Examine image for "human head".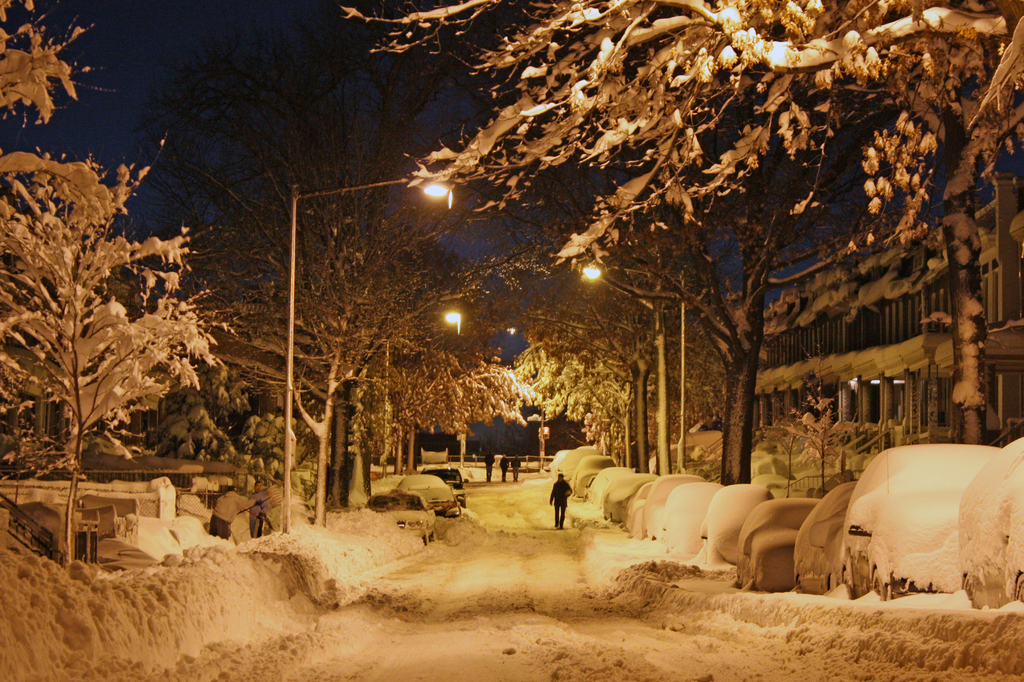
Examination result: bbox=[556, 475, 565, 481].
